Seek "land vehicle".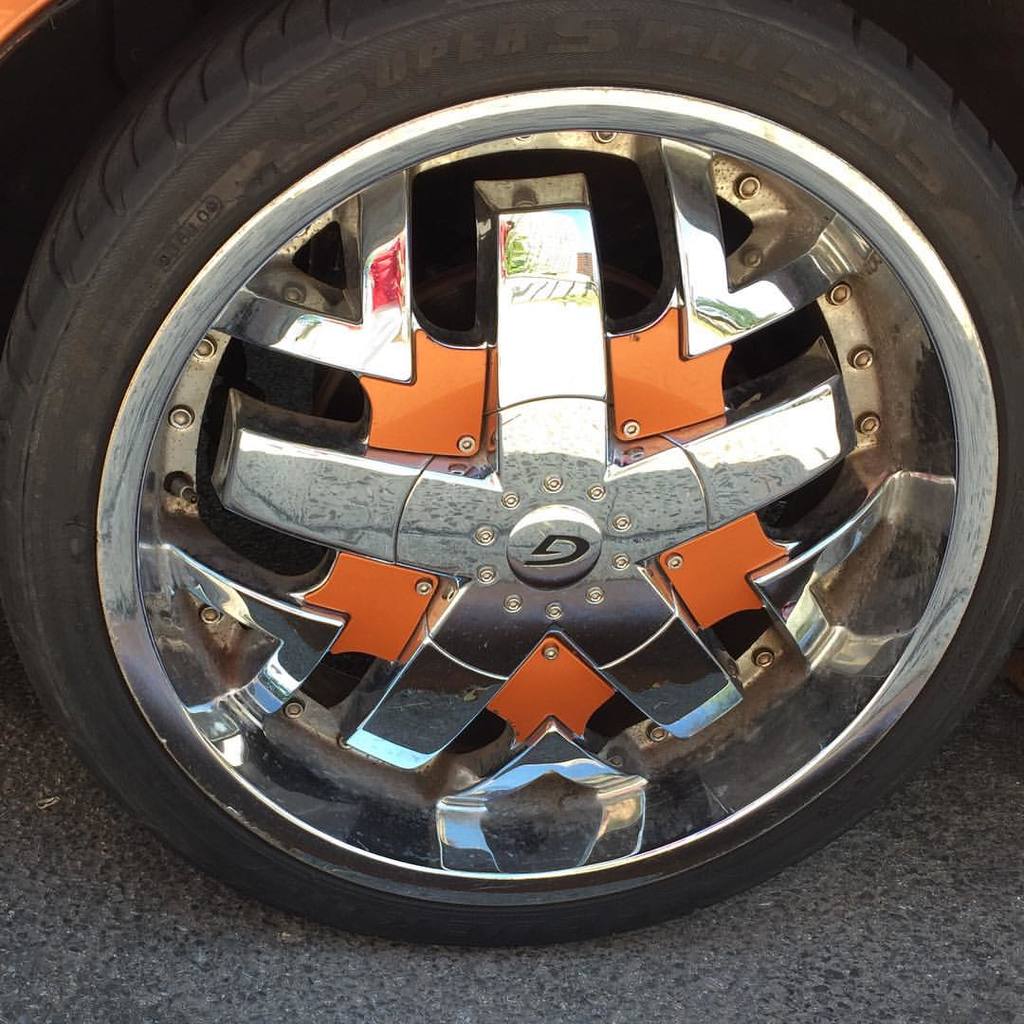
[x1=17, y1=8, x2=1023, y2=1014].
